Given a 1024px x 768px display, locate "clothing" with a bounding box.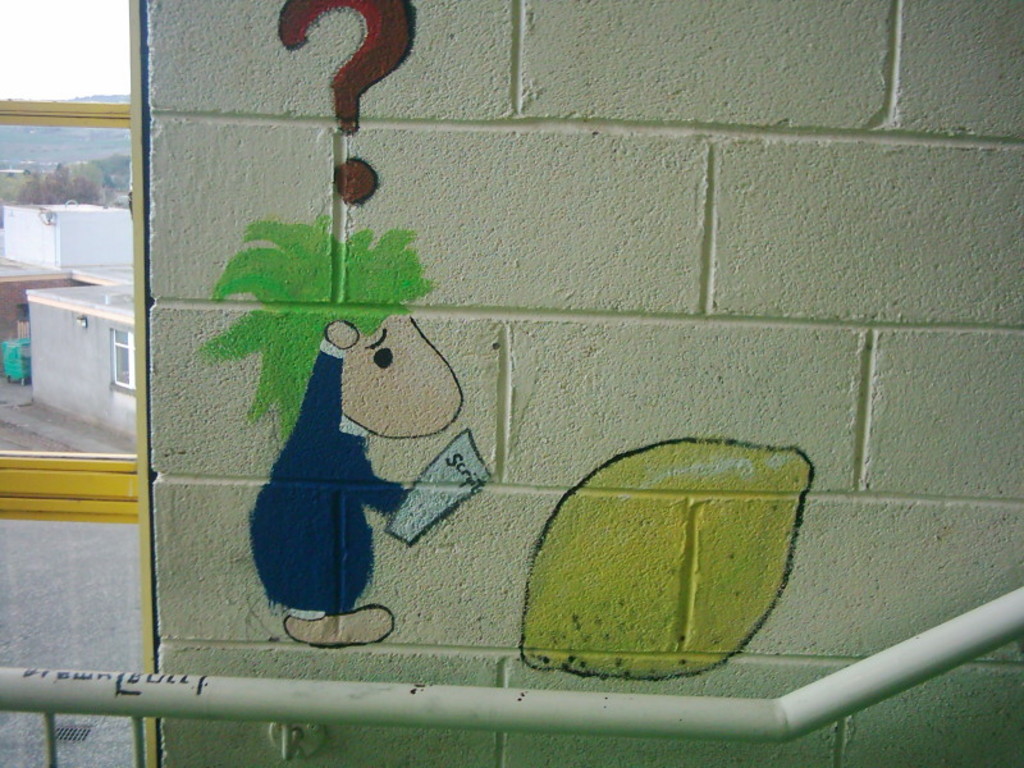
Located: (x1=246, y1=347, x2=416, y2=618).
